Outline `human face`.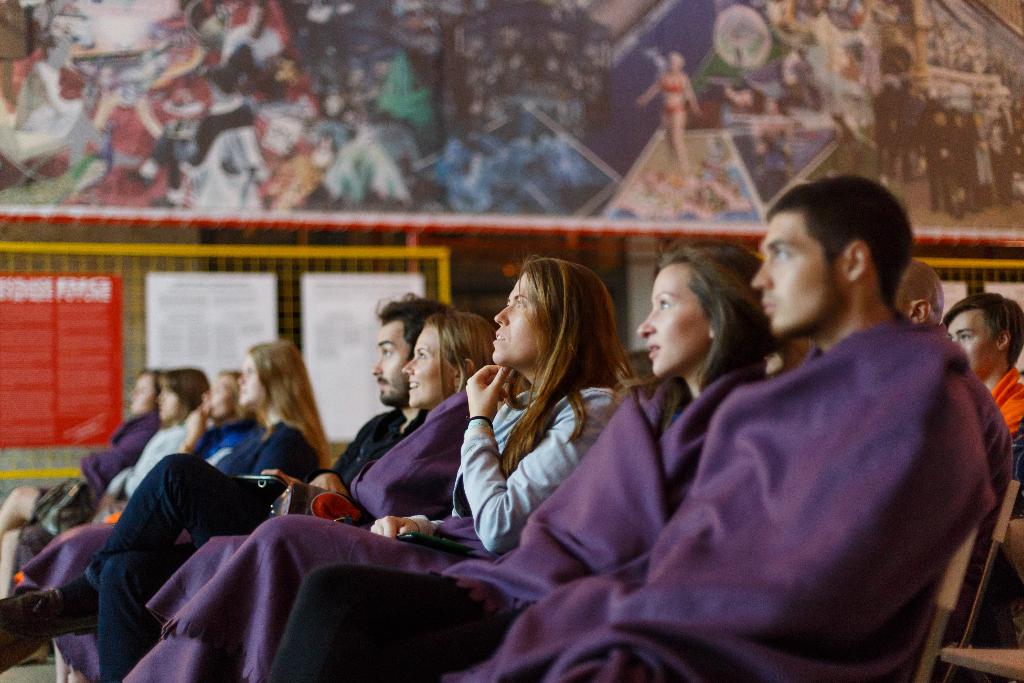
Outline: x1=947, y1=312, x2=1002, y2=377.
